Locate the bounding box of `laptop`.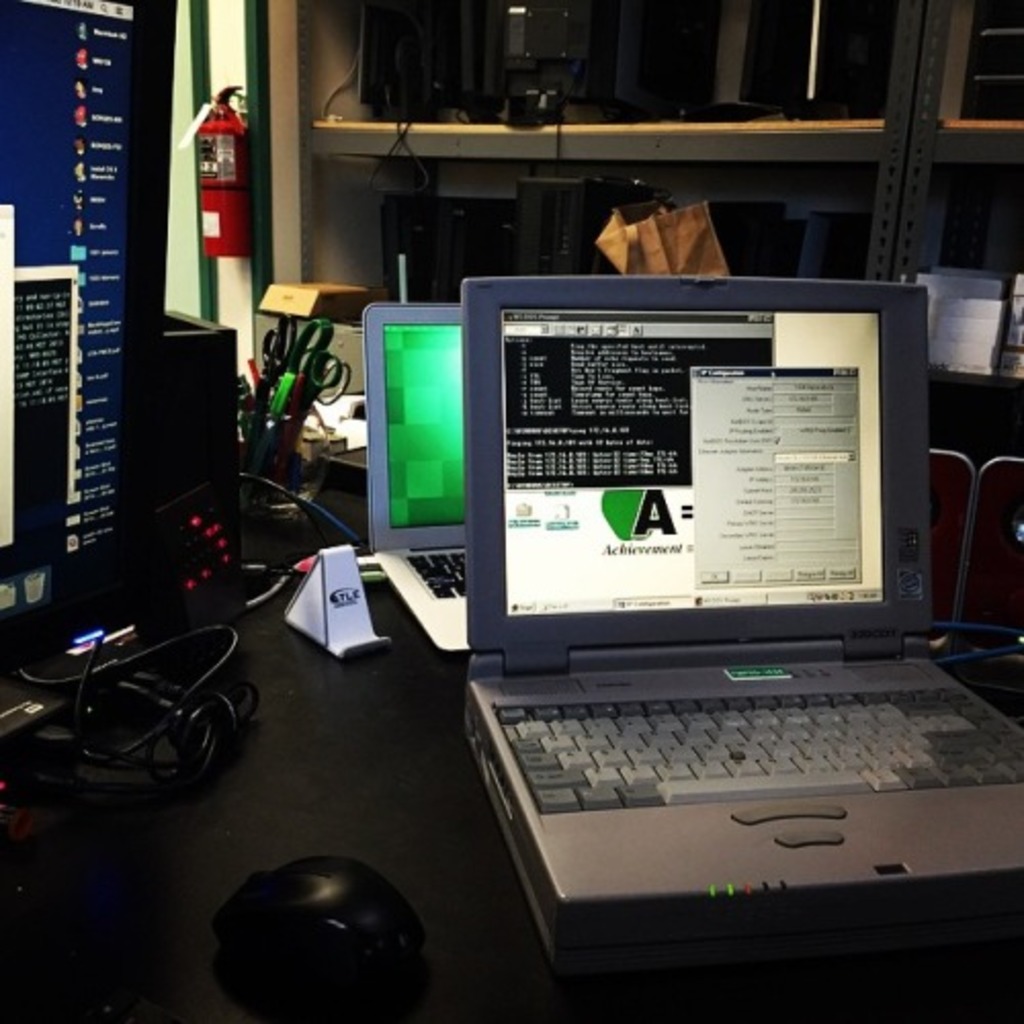
Bounding box: region(367, 301, 473, 647).
